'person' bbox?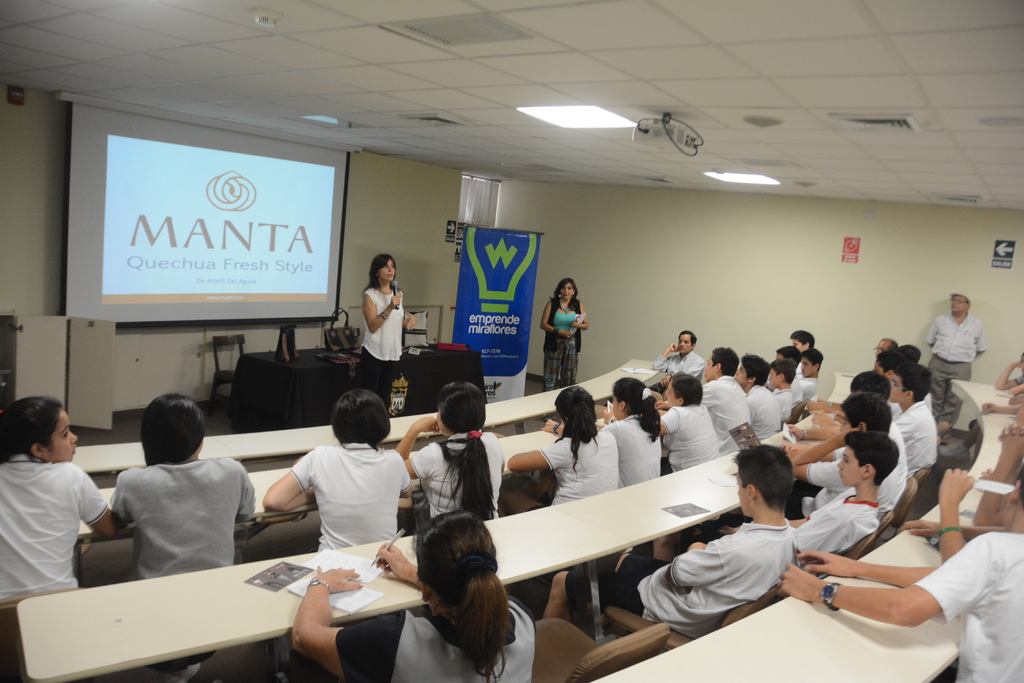
Rect(700, 350, 758, 451)
